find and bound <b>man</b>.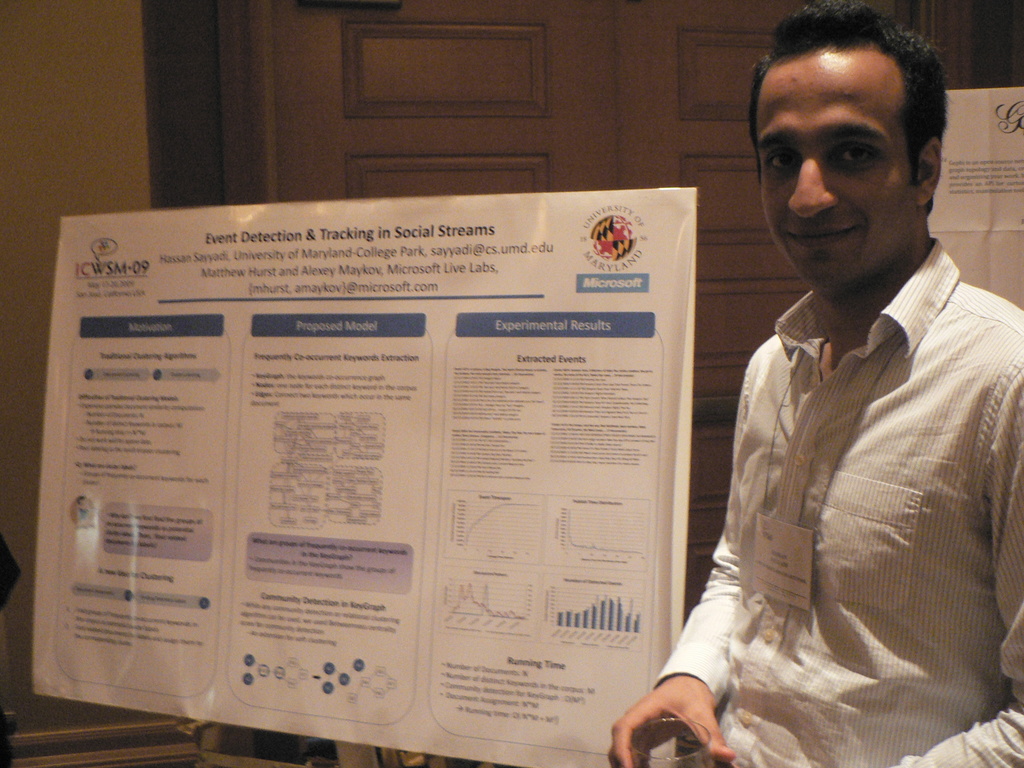
Bound: (643,42,1022,759).
